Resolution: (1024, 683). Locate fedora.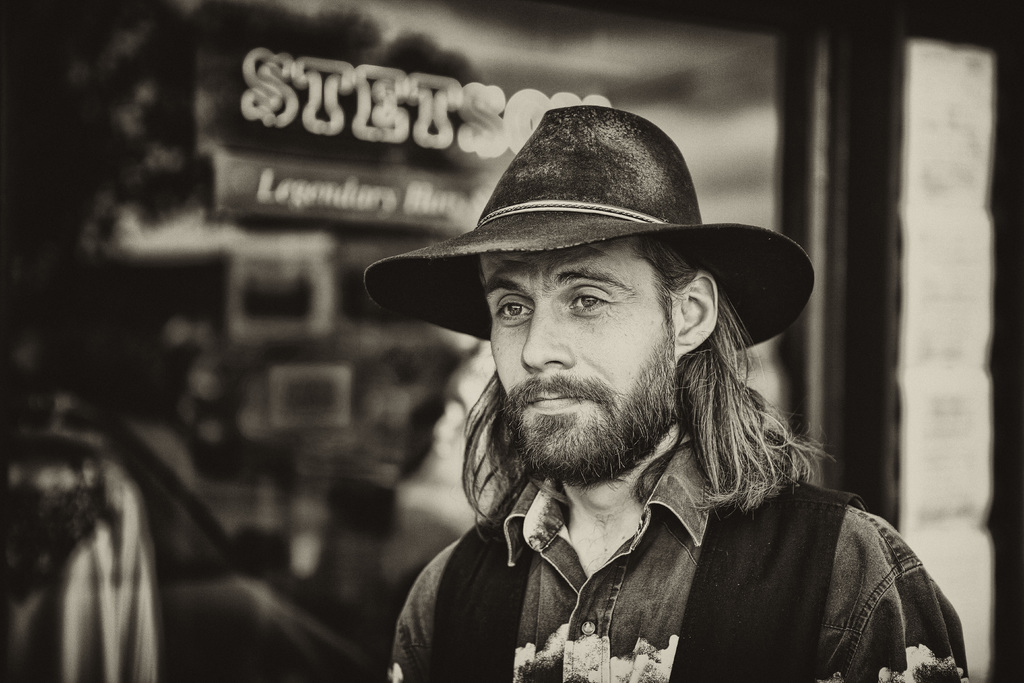
bbox=(356, 93, 821, 354).
